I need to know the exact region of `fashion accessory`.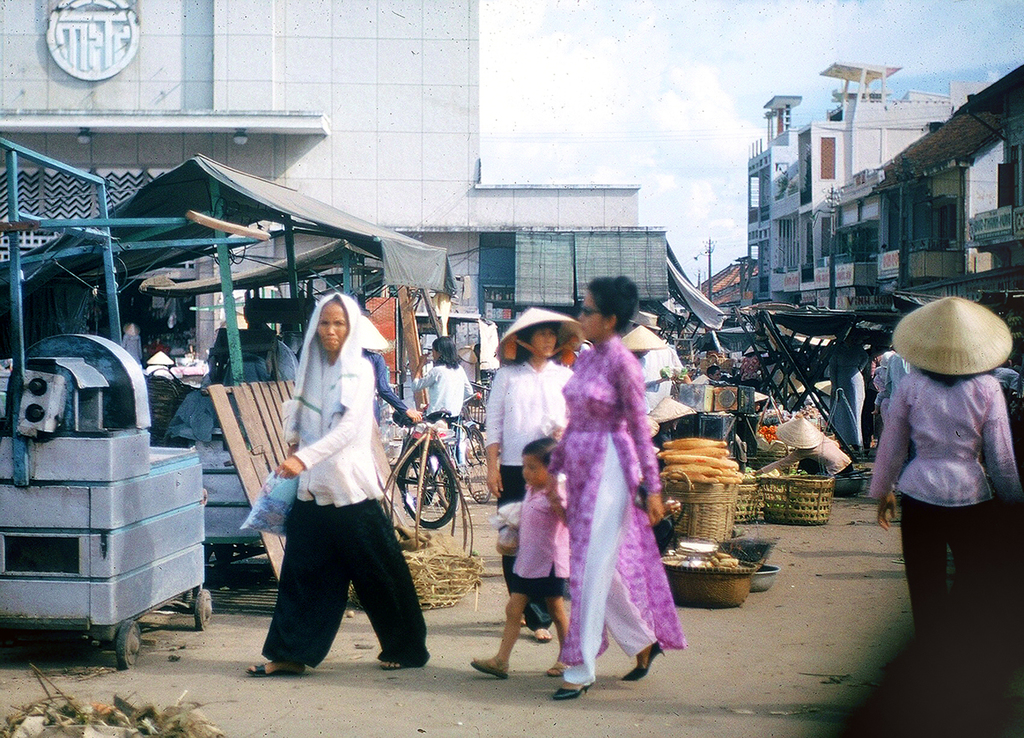
Region: {"left": 550, "top": 679, "right": 594, "bottom": 703}.
